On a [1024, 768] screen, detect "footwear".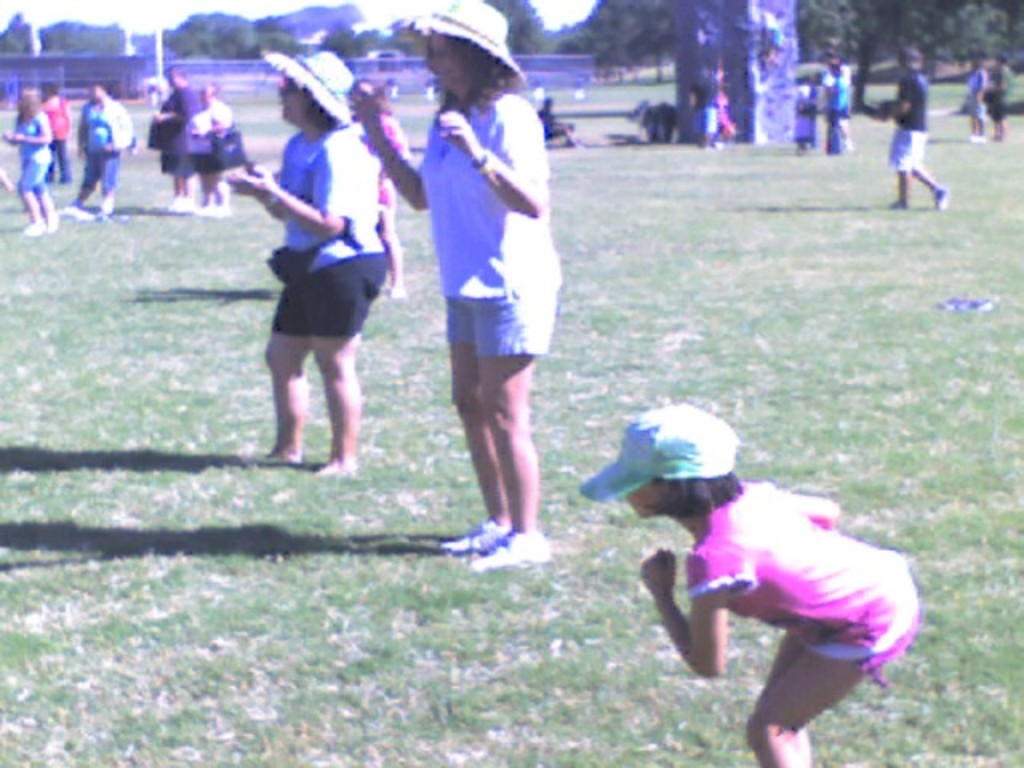
(931, 184, 952, 208).
